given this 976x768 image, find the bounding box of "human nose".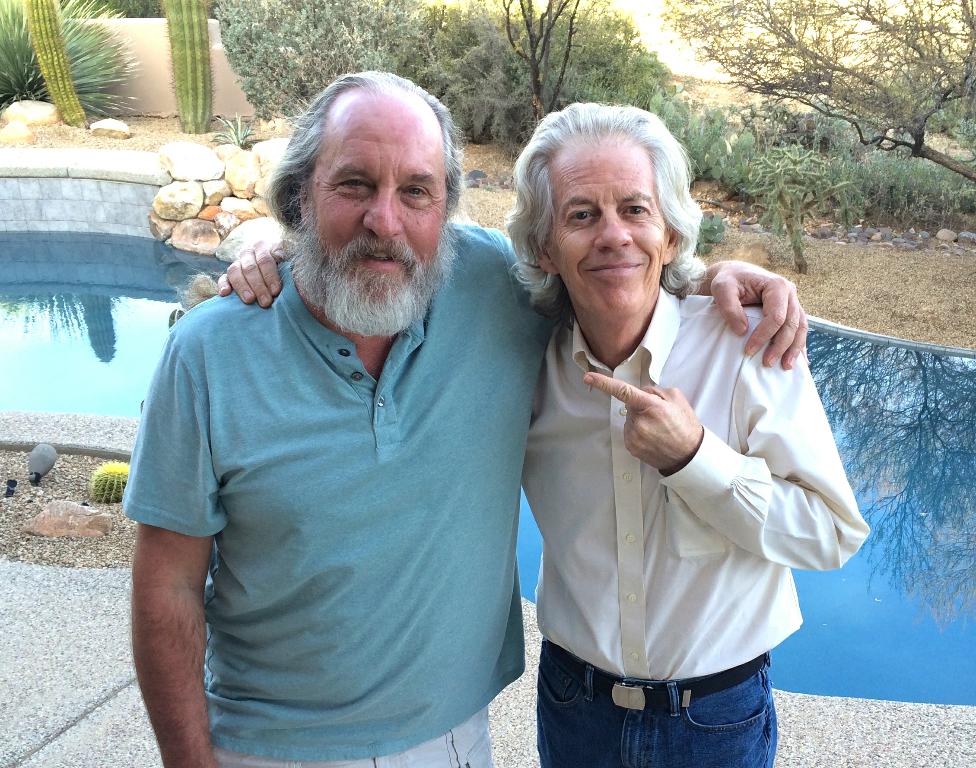
(x1=363, y1=192, x2=403, y2=242).
